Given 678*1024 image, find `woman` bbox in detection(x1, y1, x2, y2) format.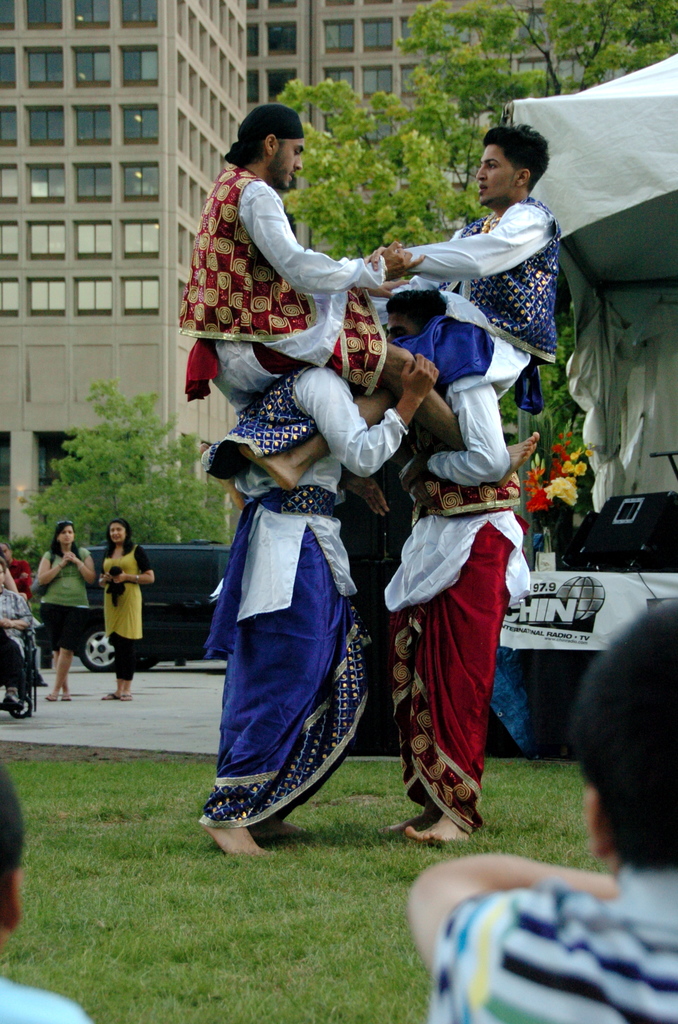
detection(99, 514, 155, 697).
